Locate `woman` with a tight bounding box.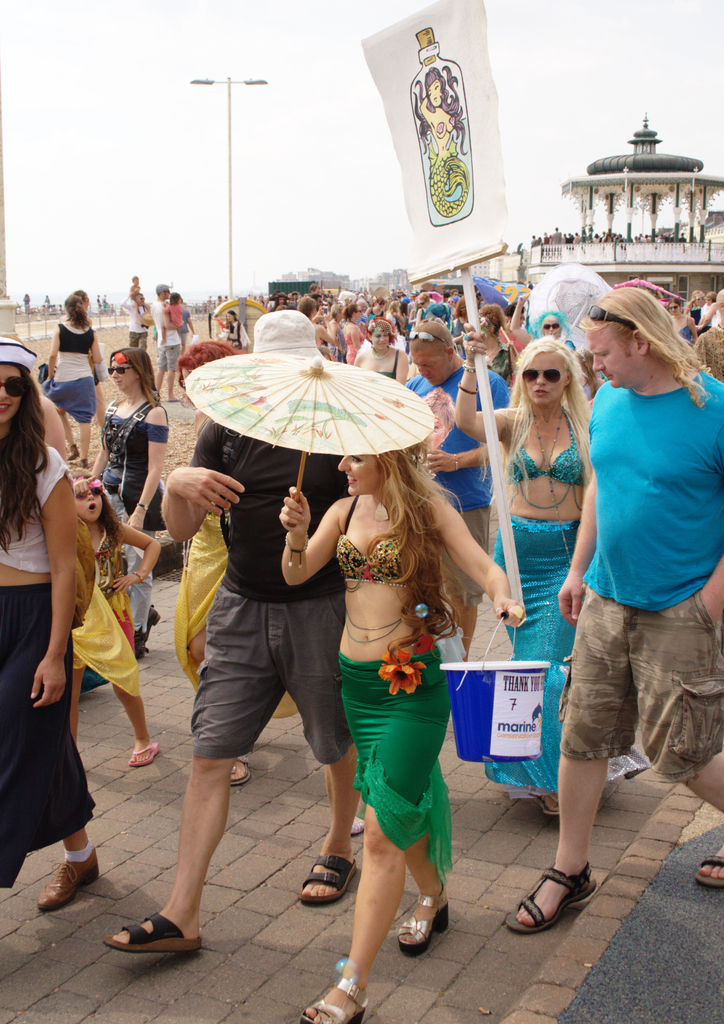
box(0, 333, 102, 911).
